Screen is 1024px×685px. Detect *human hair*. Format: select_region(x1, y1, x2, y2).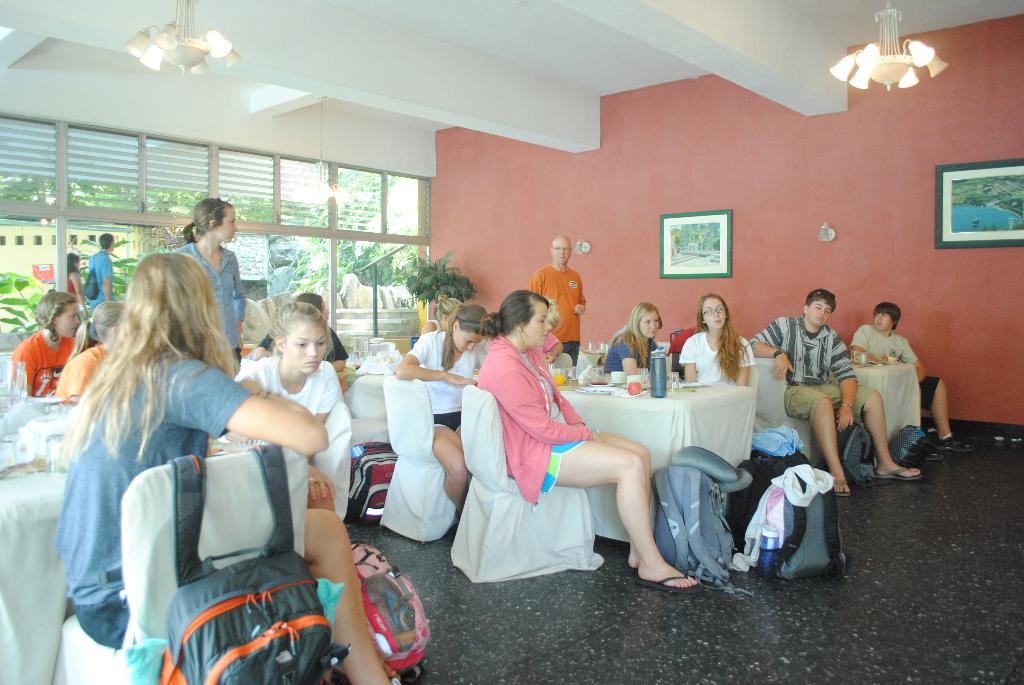
select_region(435, 294, 488, 338).
